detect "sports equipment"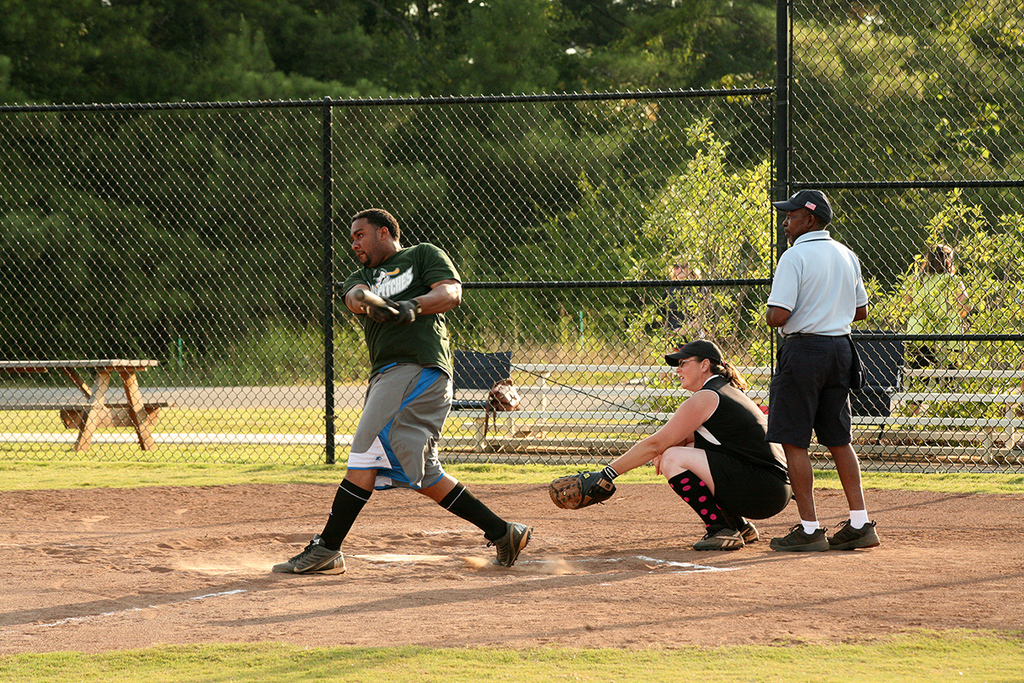
(550, 470, 612, 511)
